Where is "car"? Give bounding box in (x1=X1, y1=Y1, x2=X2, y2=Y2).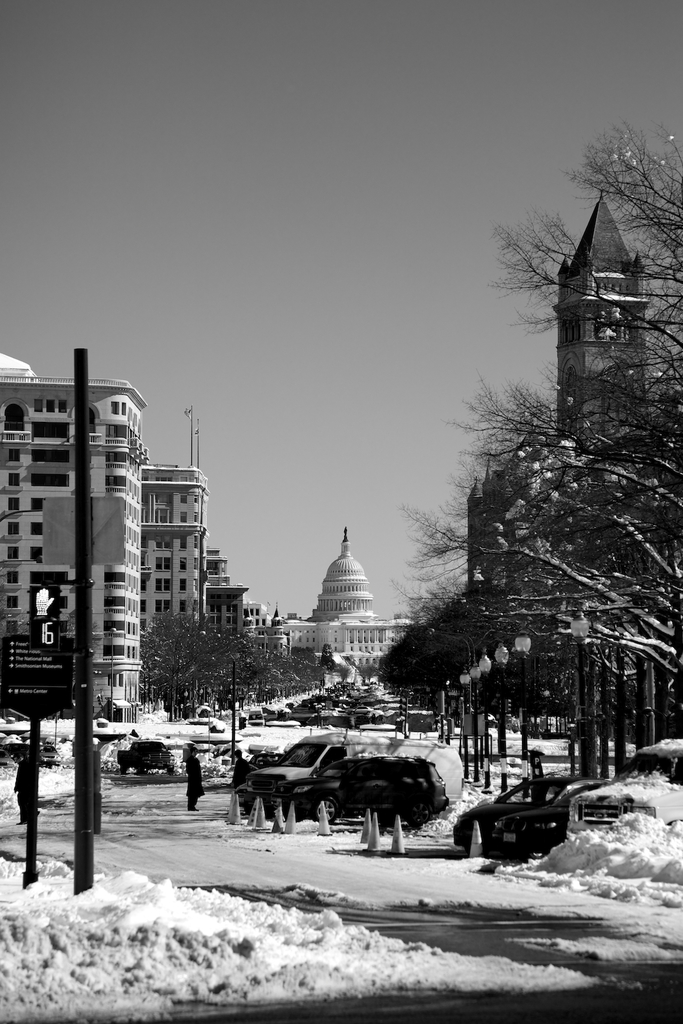
(x1=489, y1=778, x2=606, y2=860).
